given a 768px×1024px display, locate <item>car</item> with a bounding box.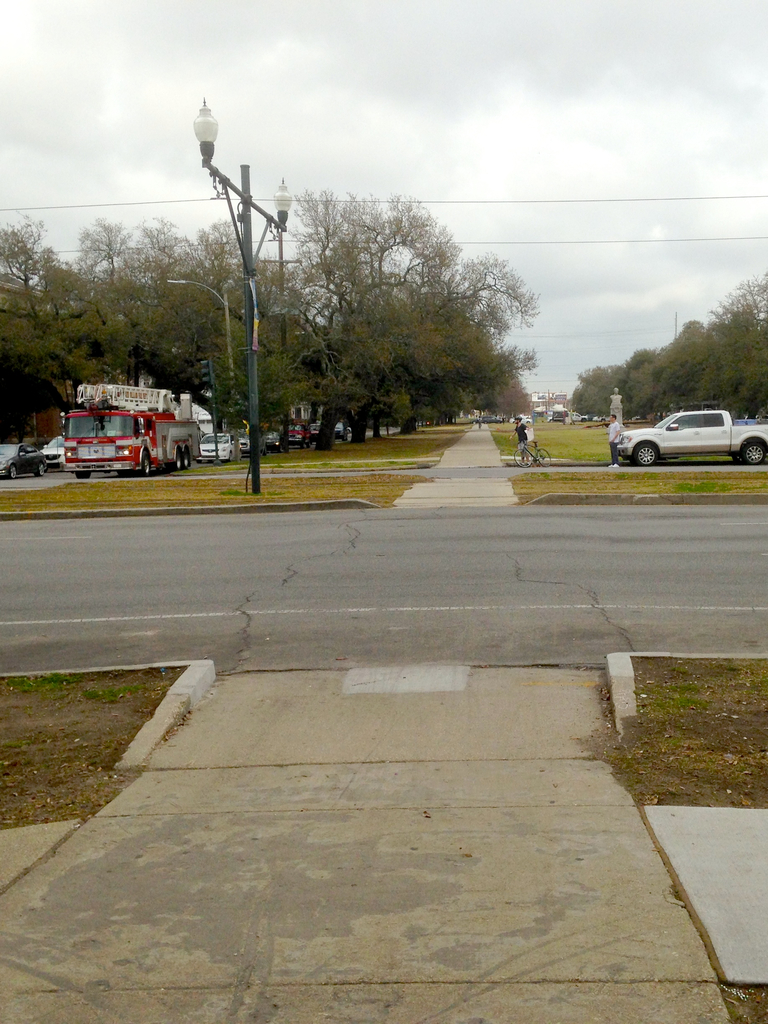
Located: box(547, 417, 554, 422).
